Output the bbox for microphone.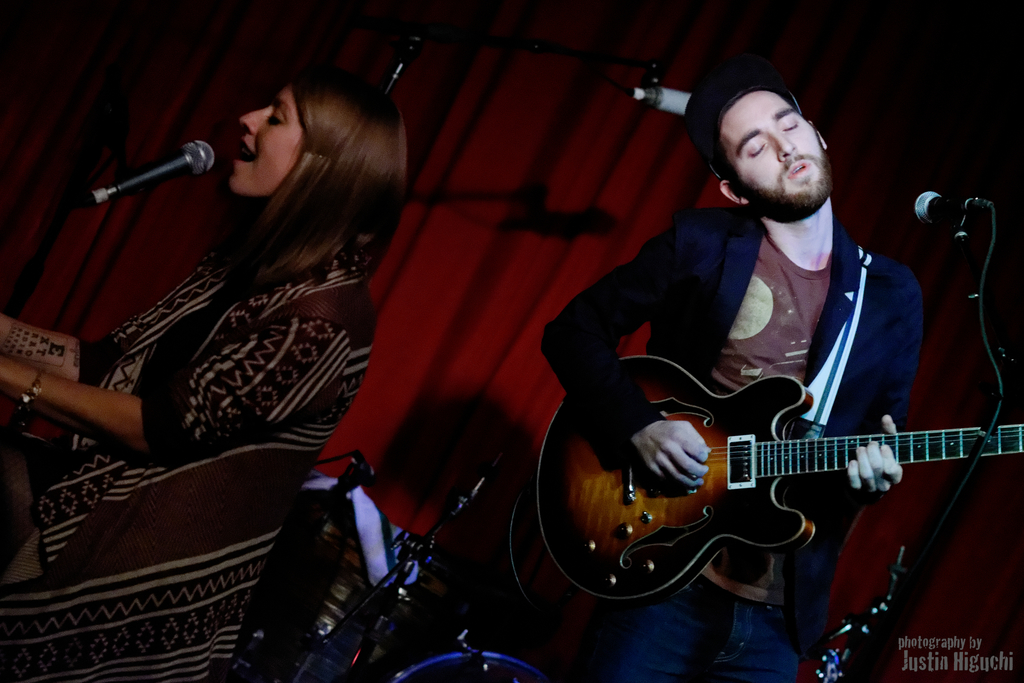
BBox(60, 134, 220, 211).
